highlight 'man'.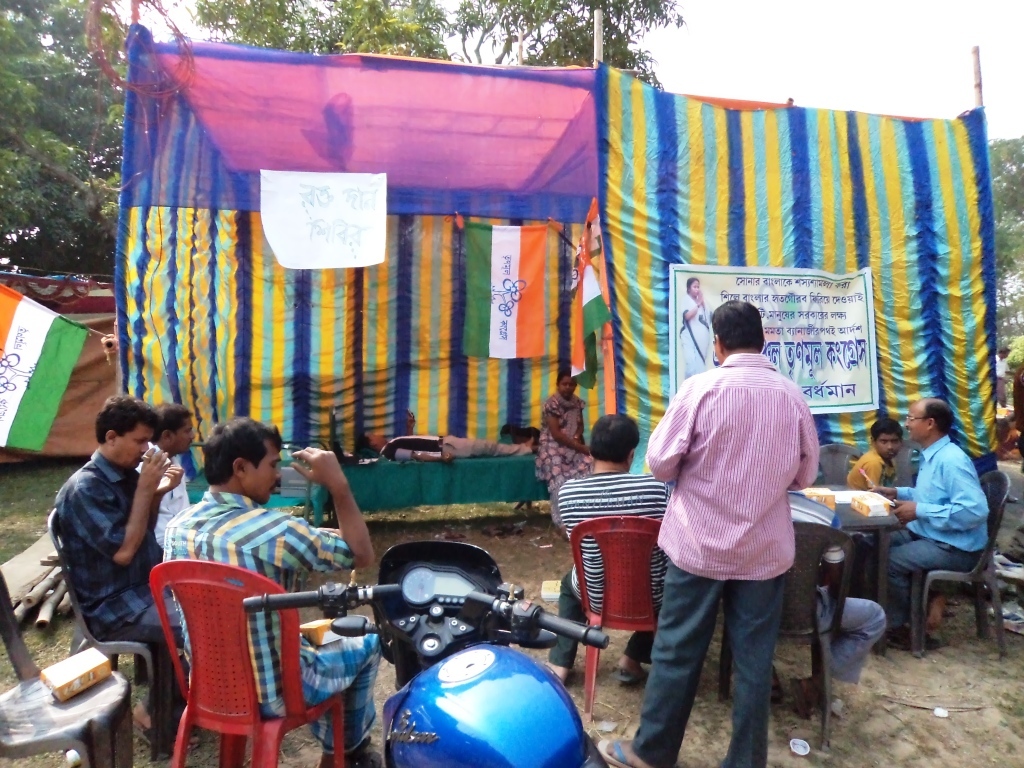
Highlighted region: crop(845, 419, 902, 497).
